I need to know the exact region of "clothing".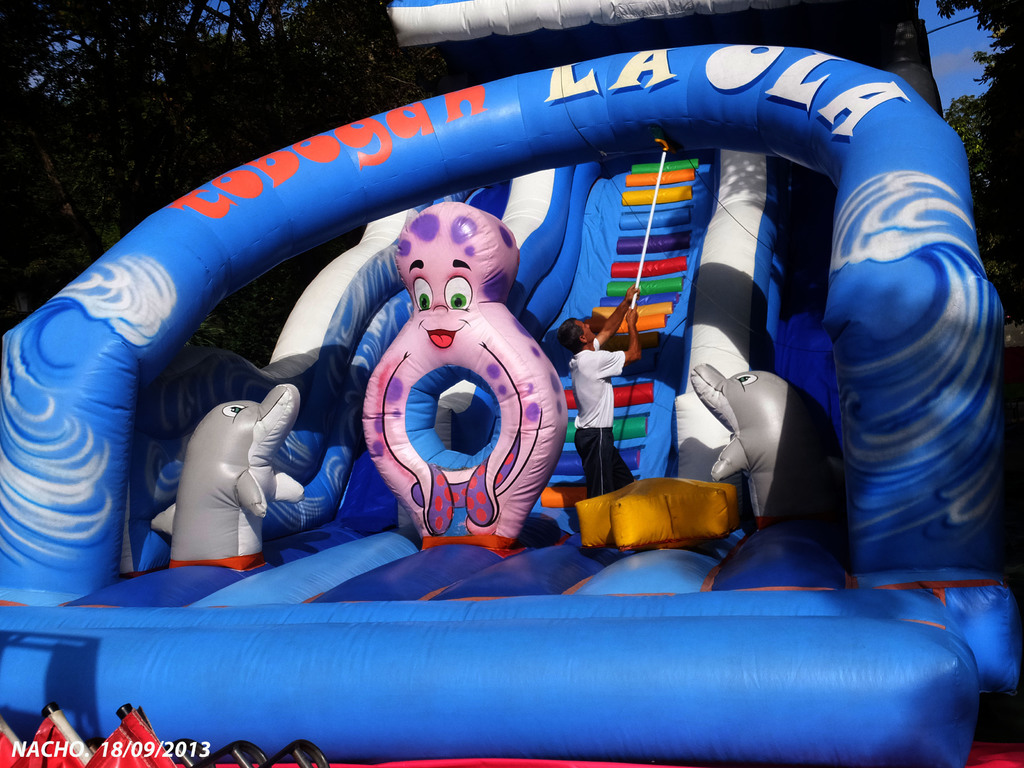
Region: 564,338,627,497.
